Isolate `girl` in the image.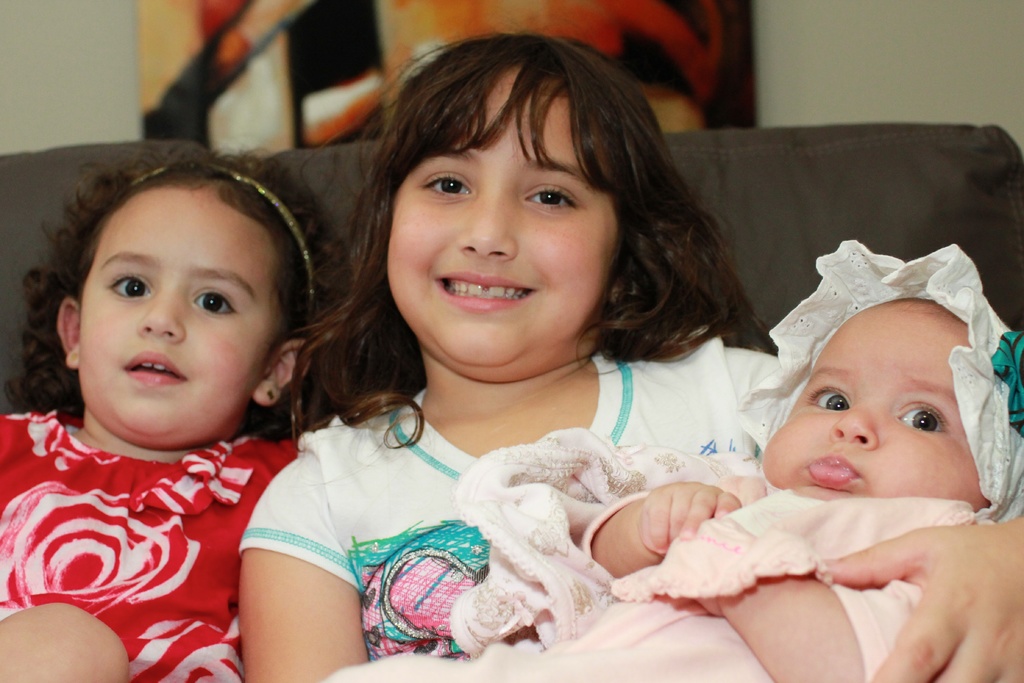
Isolated region: <box>241,29,1023,682</box>.
